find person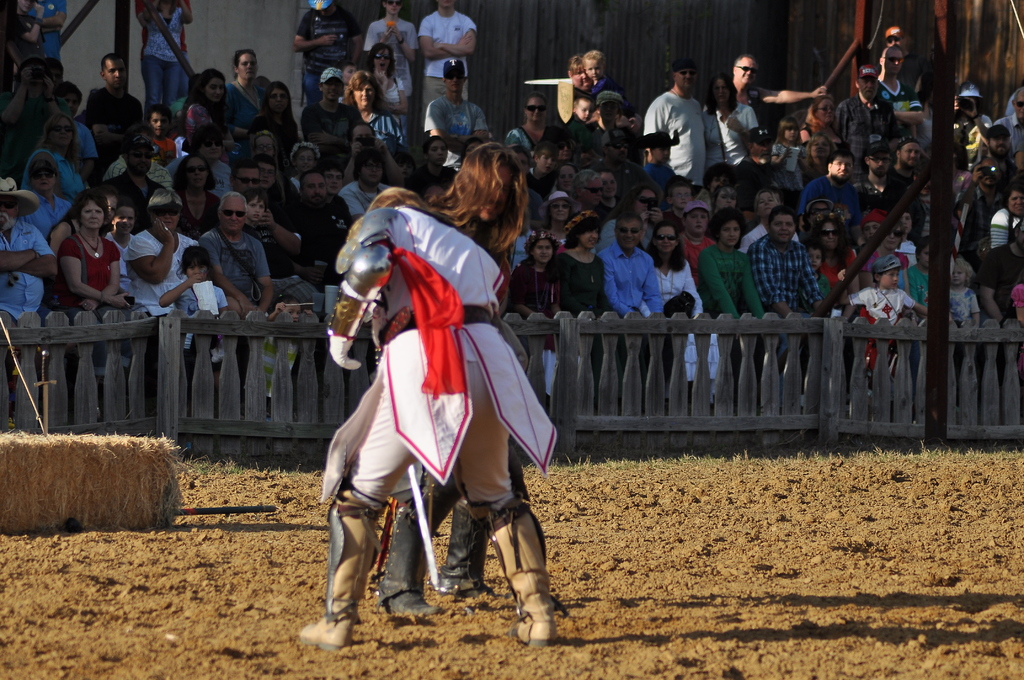
<bbox>556, 163, 579, 187</bbox>
